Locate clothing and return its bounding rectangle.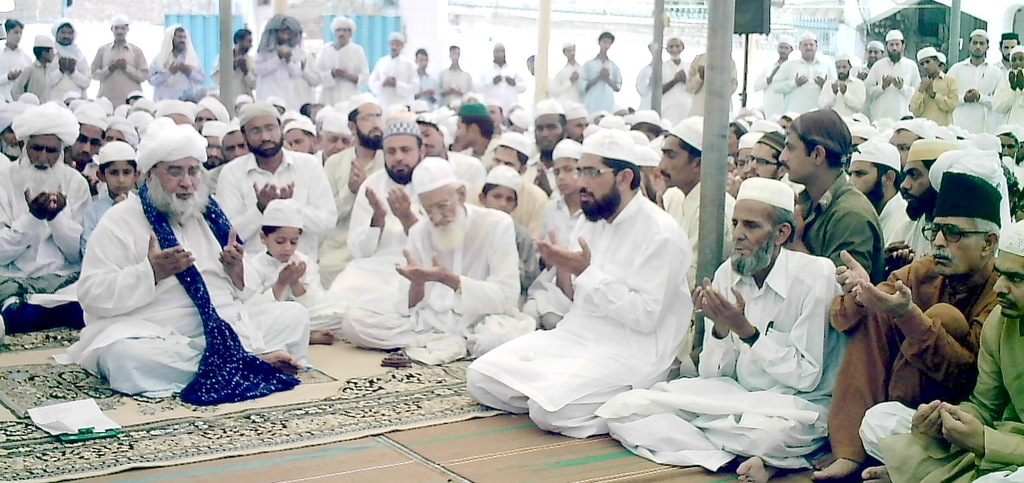
locate(347, 205, 538, 365).
